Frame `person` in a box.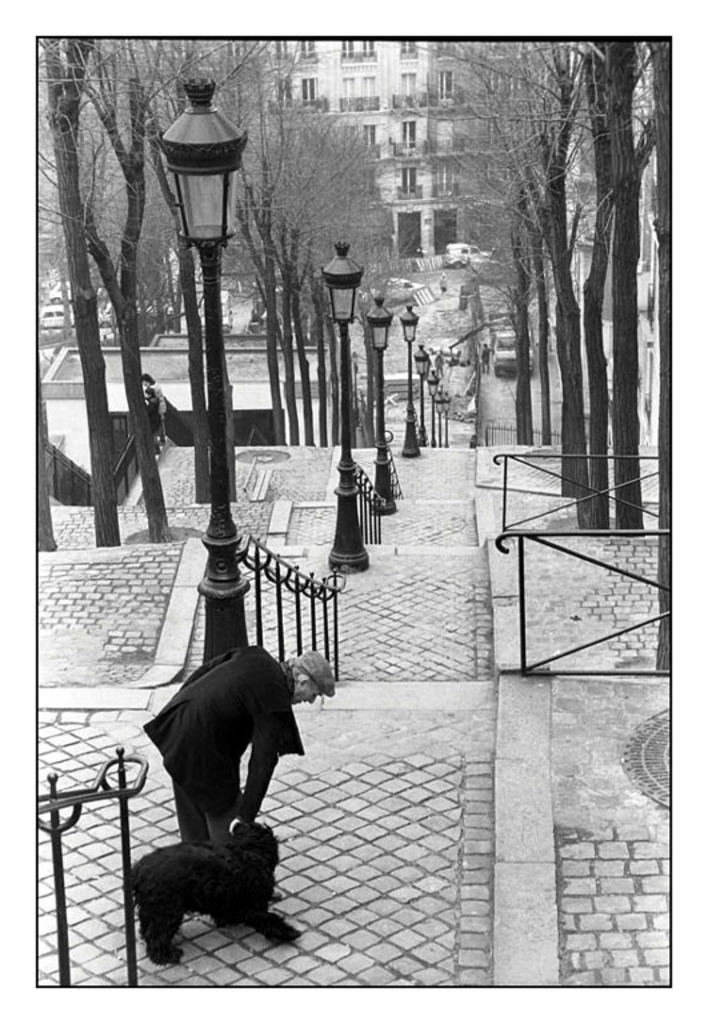
Rect(481, 343, 492, 376).
